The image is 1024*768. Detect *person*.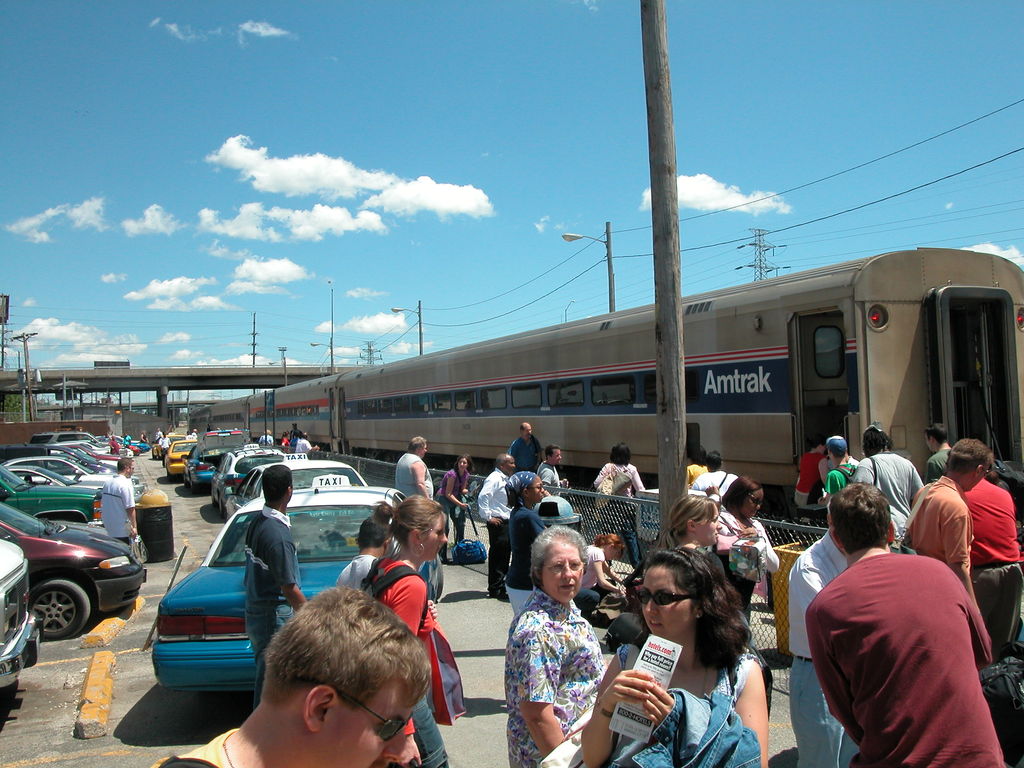
Detection: left=277, top=430, right=291, bottom=458.
